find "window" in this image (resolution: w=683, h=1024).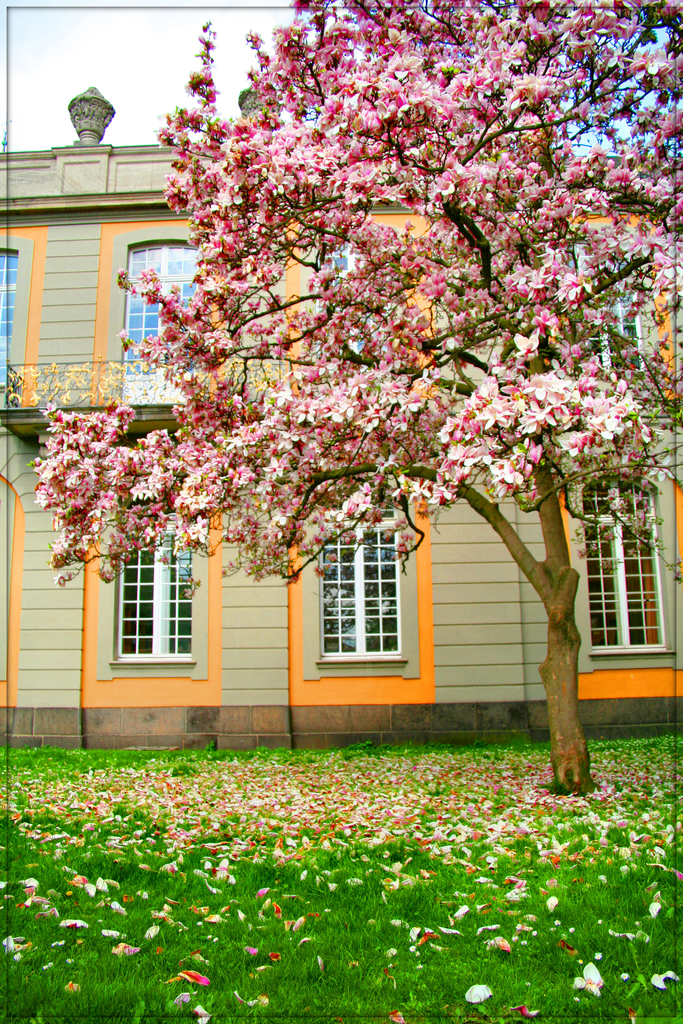
<box>576,237,650,383</box>.
